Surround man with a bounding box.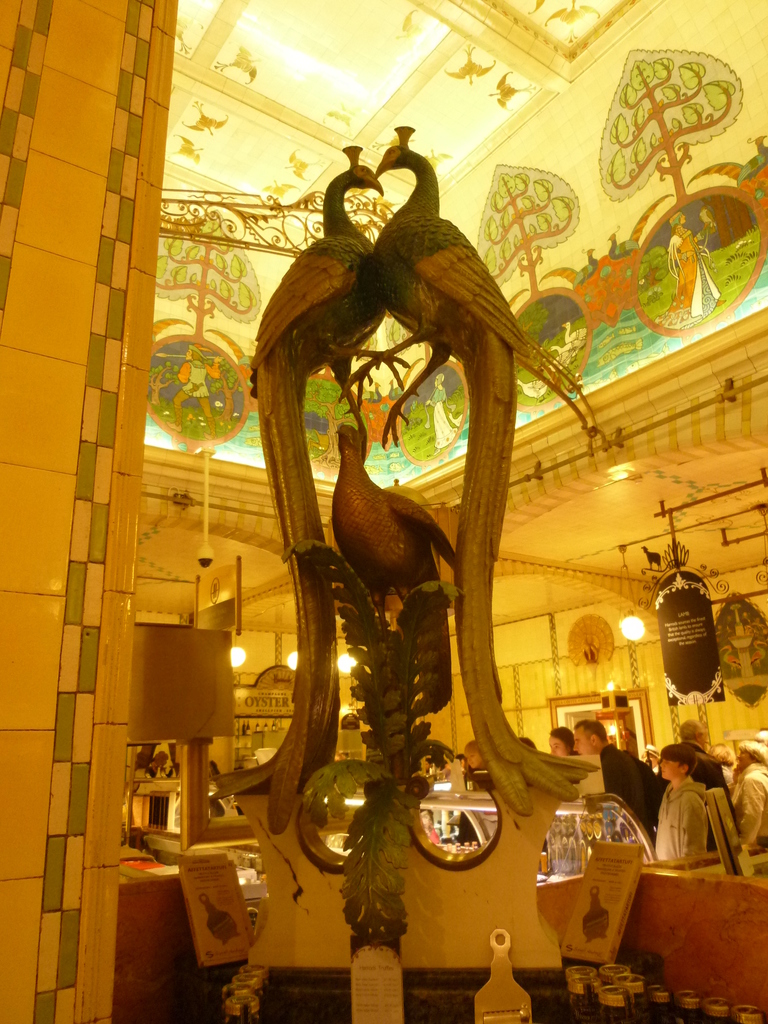
box=[683, 719, 741, 842].
